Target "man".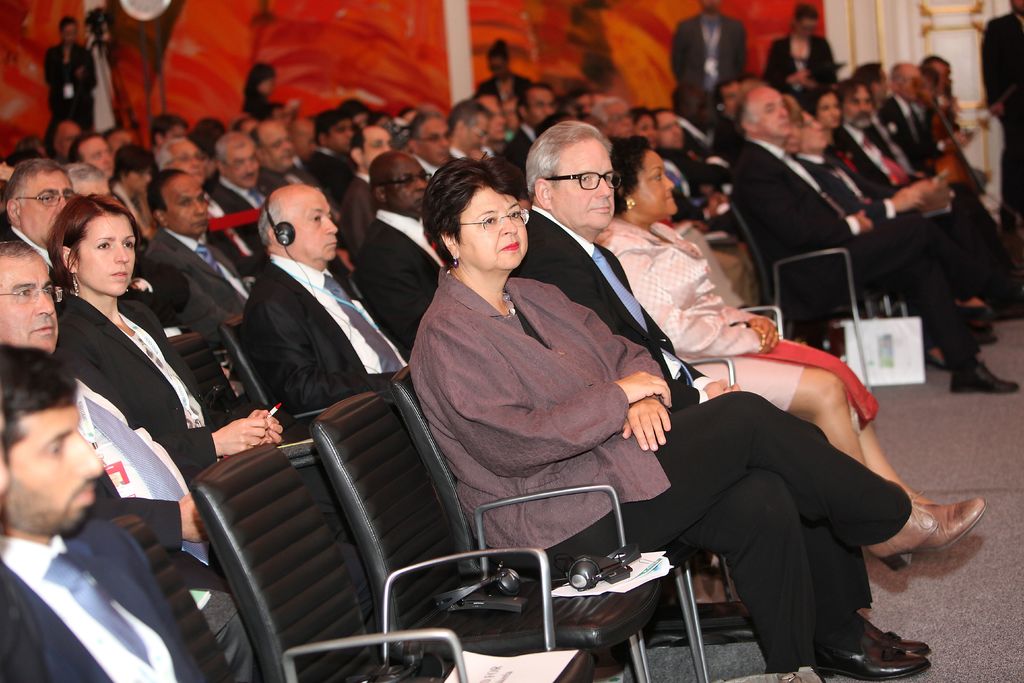
Target region: Rect(362, 147, 444, 339).
